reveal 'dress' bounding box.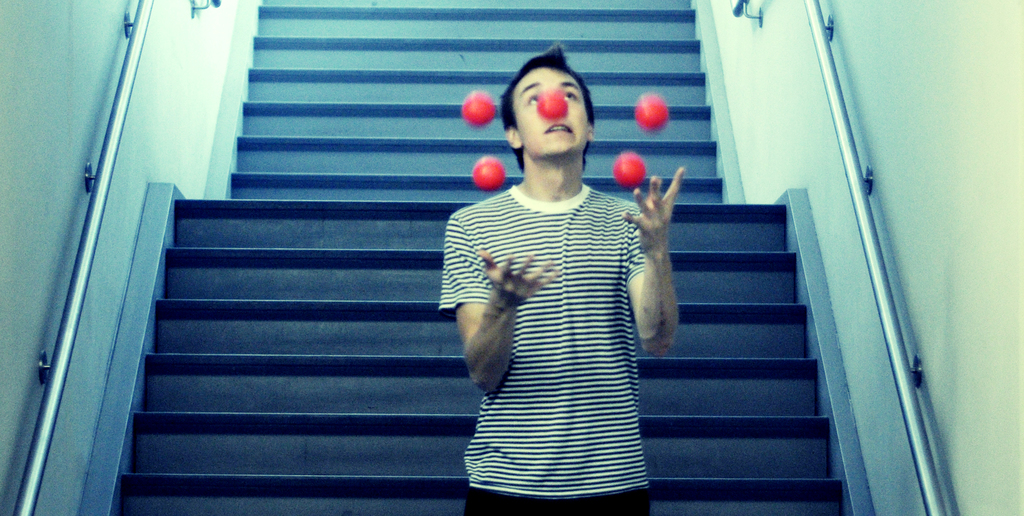
Revealed: crop(450, 149, 735, 492).
